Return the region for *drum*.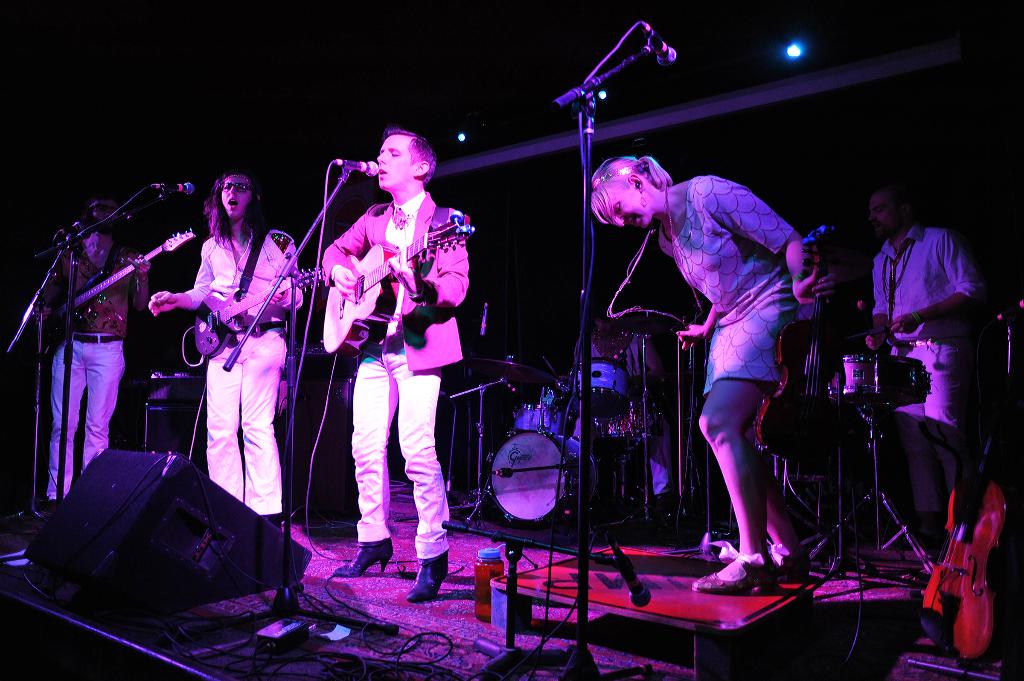
x1=488, y1=429, x2=601, y2=526.
